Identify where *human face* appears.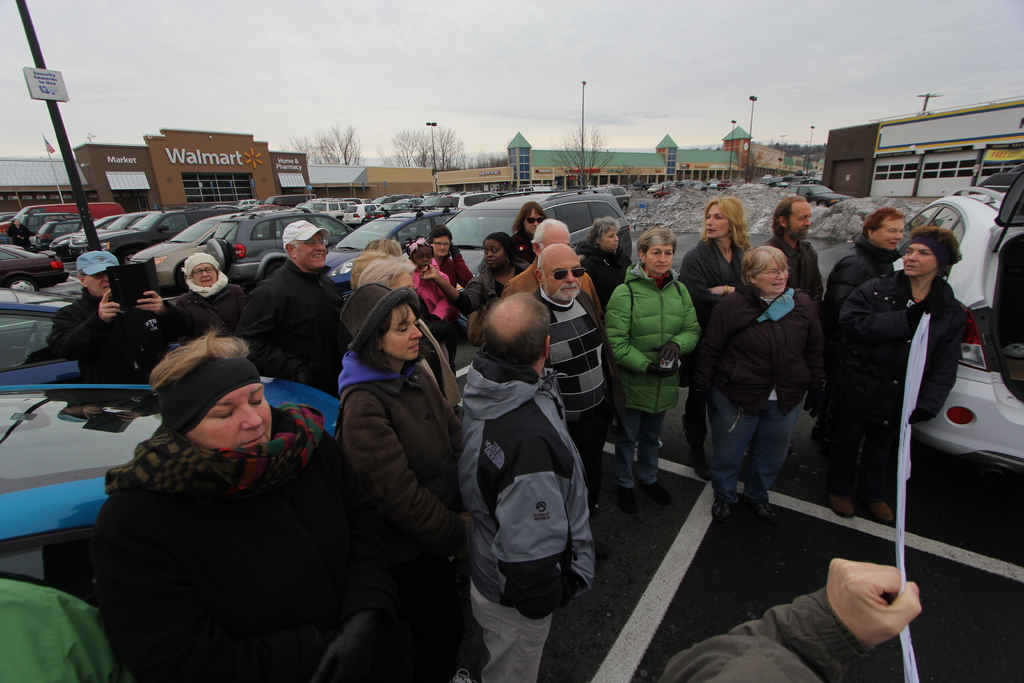
Appears at locate(600, 223, 624, 245).
